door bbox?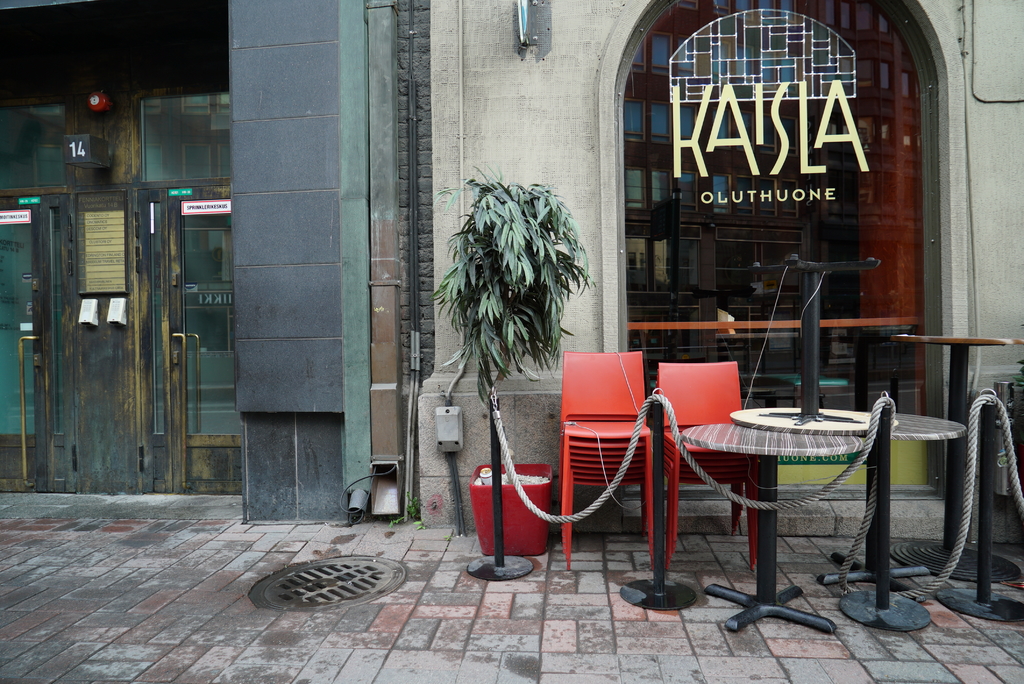
pyautogui.locateOnScreen(0, 196, 47, 490)
